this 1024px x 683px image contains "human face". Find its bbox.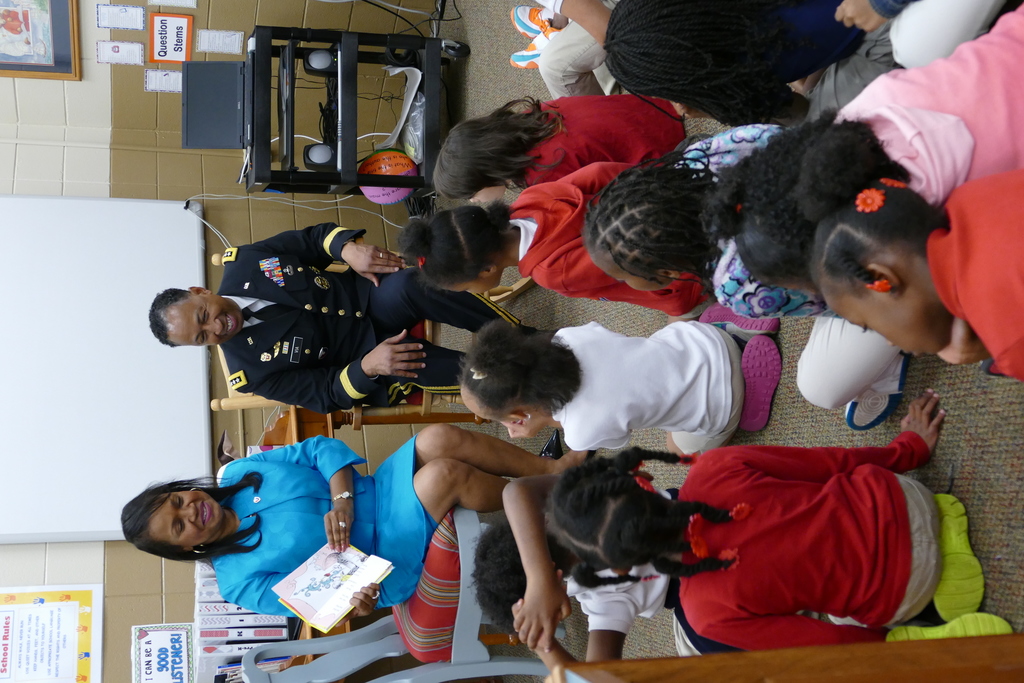
(147,490,218,543).
